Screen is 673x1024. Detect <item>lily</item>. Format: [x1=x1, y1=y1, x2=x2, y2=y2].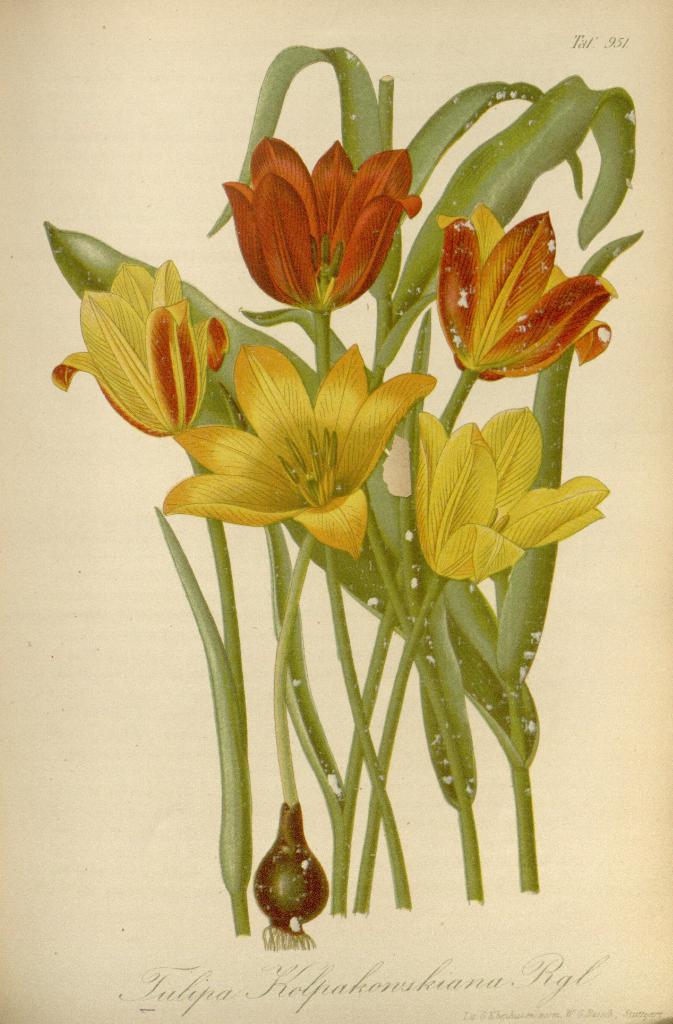
[x1=431, y1=202, x2=615, y2=386].
